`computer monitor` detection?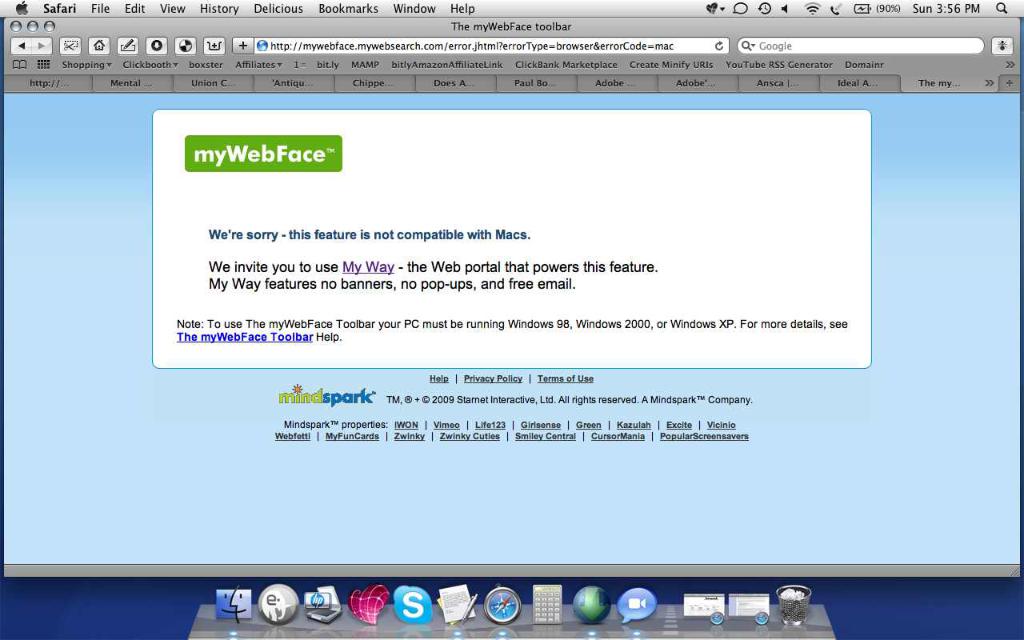
15, 18, 1011, 639
